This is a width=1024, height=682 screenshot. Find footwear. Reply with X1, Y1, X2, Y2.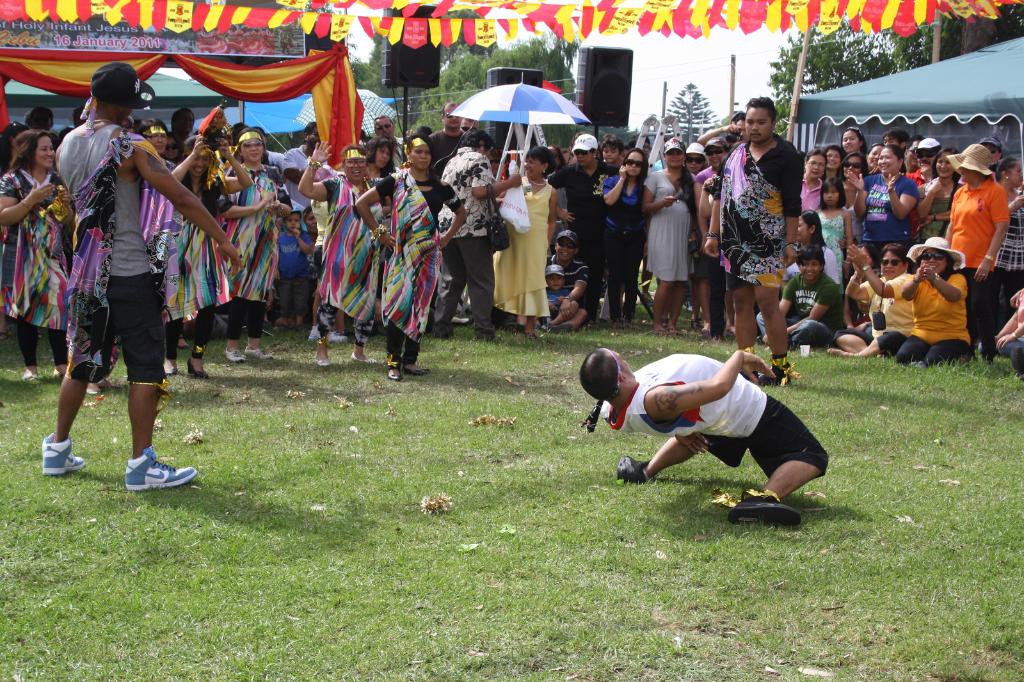
406, 367, 427, 374.
